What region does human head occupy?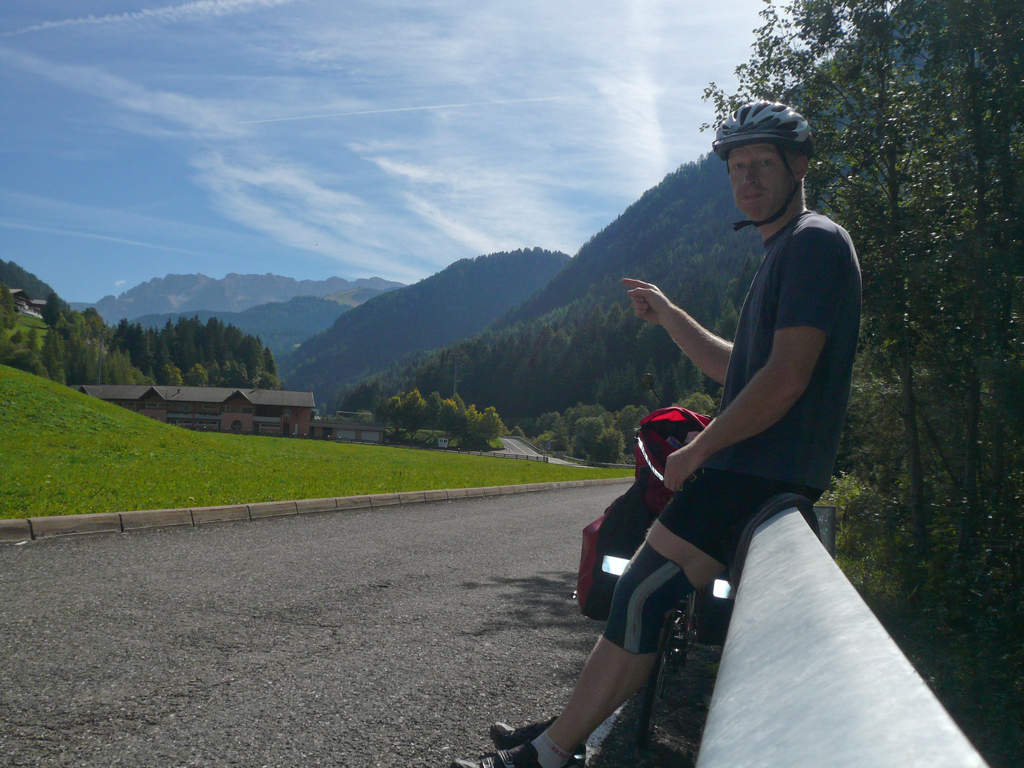
712 95 832 236.
